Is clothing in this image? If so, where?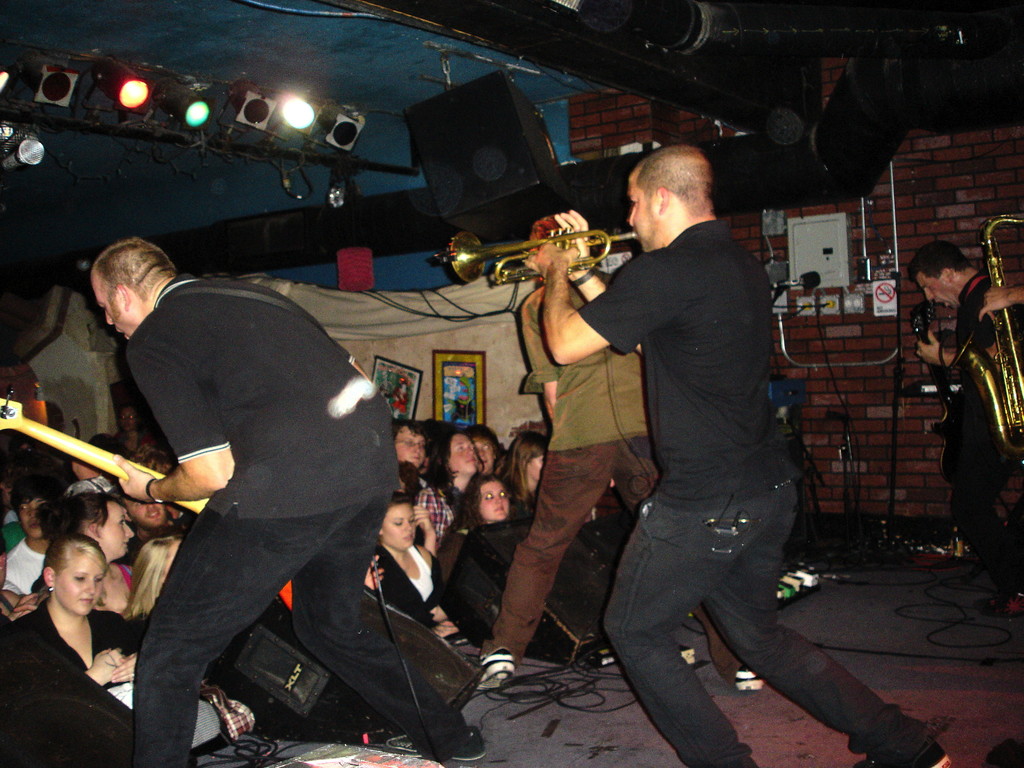
Yes, at locate(933, 273, 1023, 538).
